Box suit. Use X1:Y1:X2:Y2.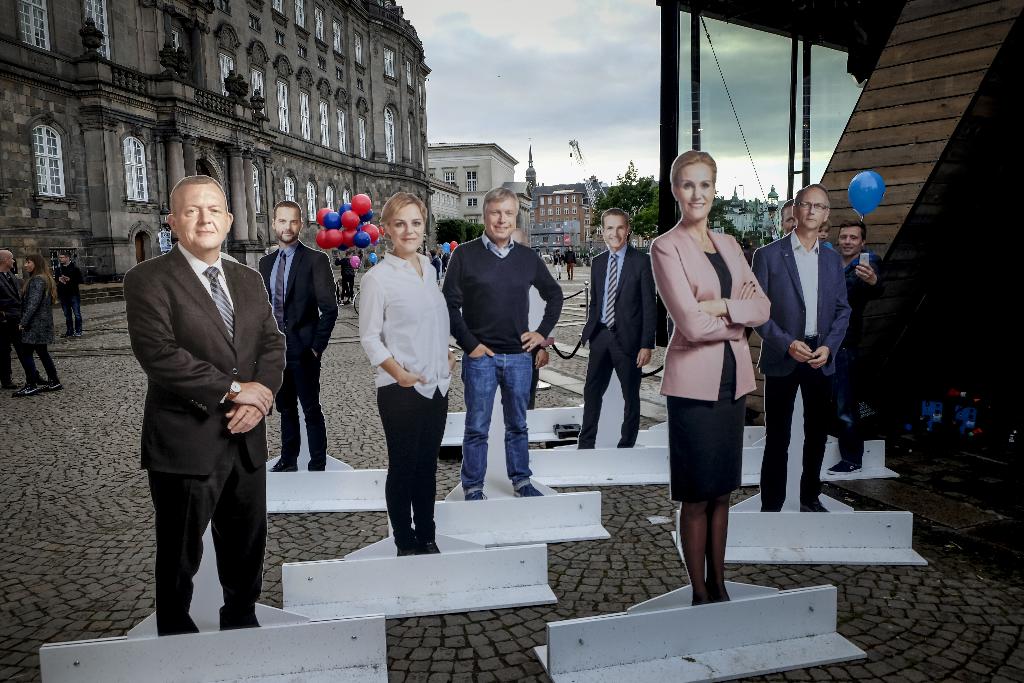
122:181:281:647.
